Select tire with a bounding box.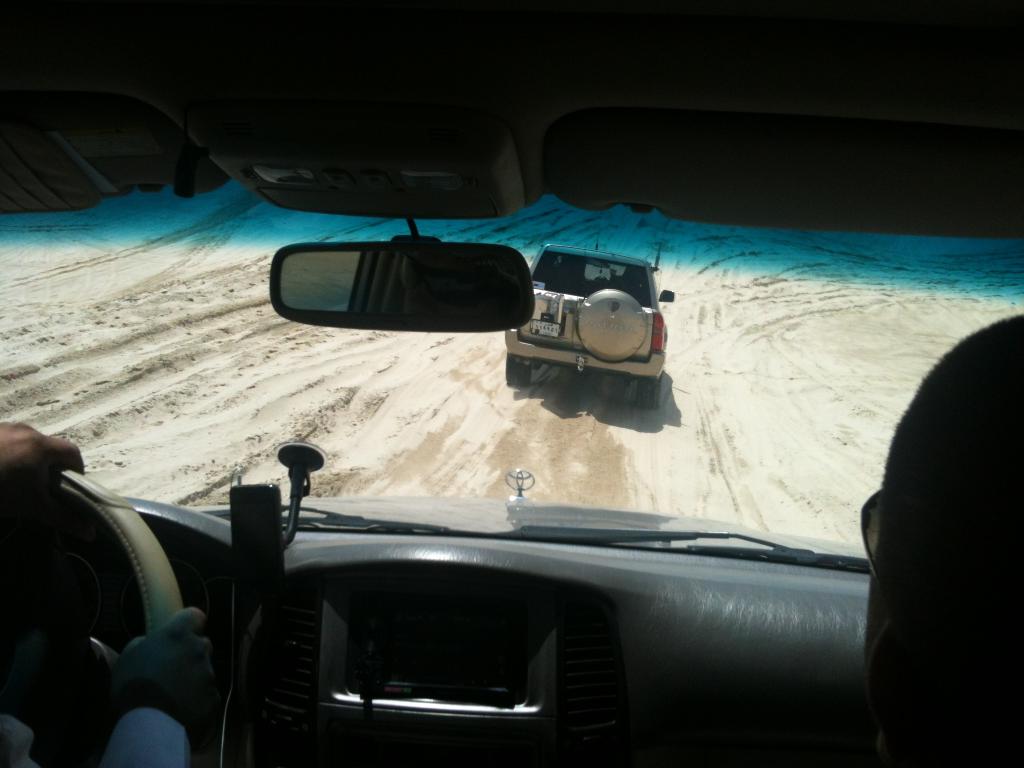
region(502, 352, 534, 385).
